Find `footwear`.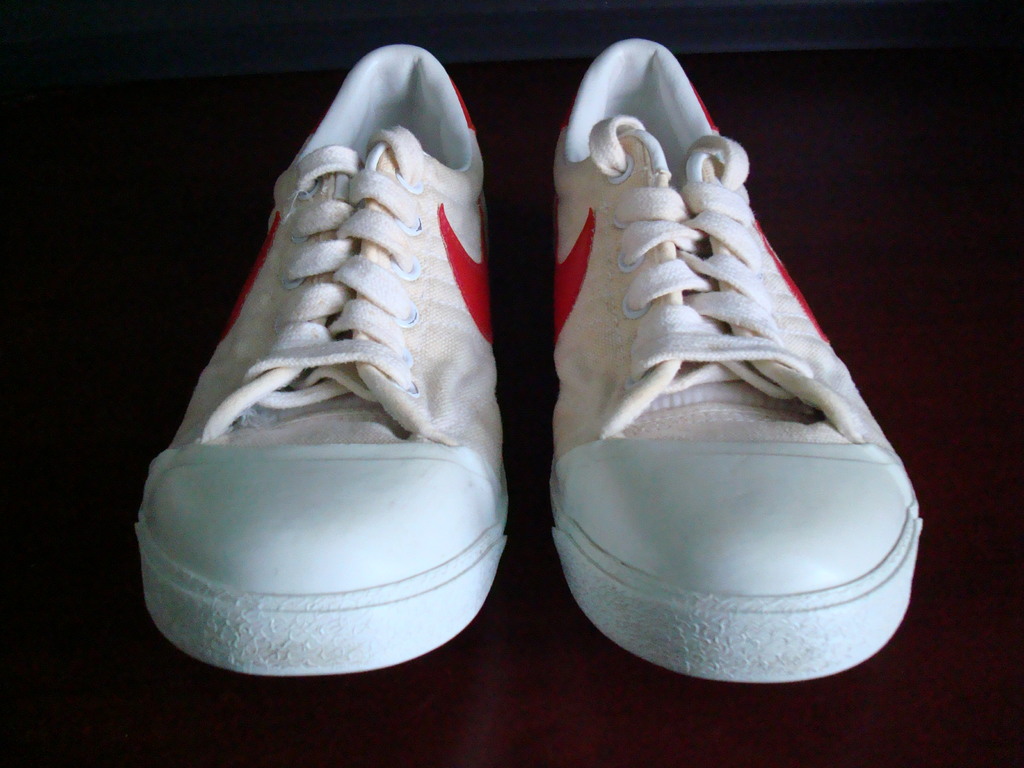
pyautogui.locateOnScreen(552, 35, 922, 683).
